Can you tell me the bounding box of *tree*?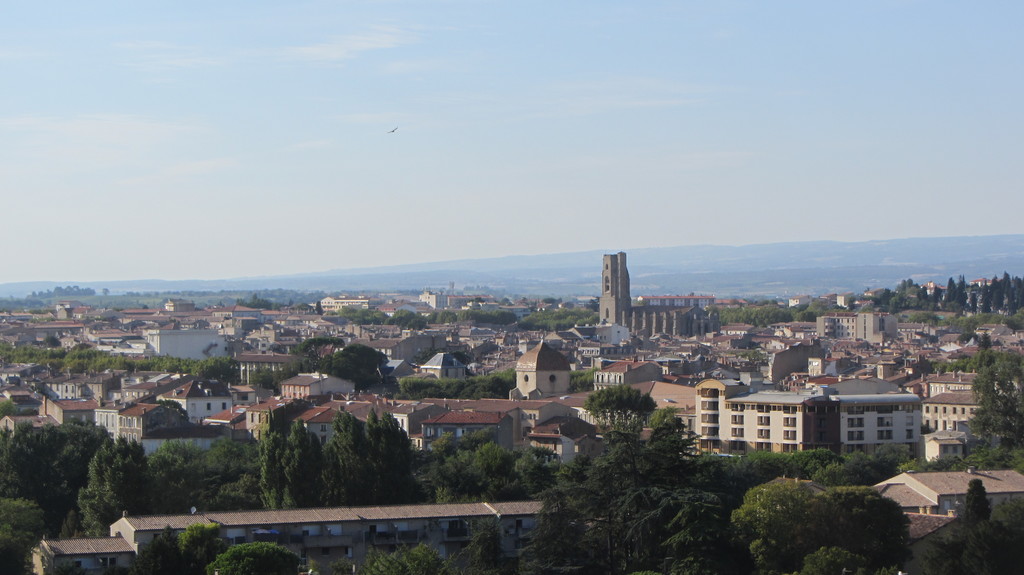
(178,520,227,574).
